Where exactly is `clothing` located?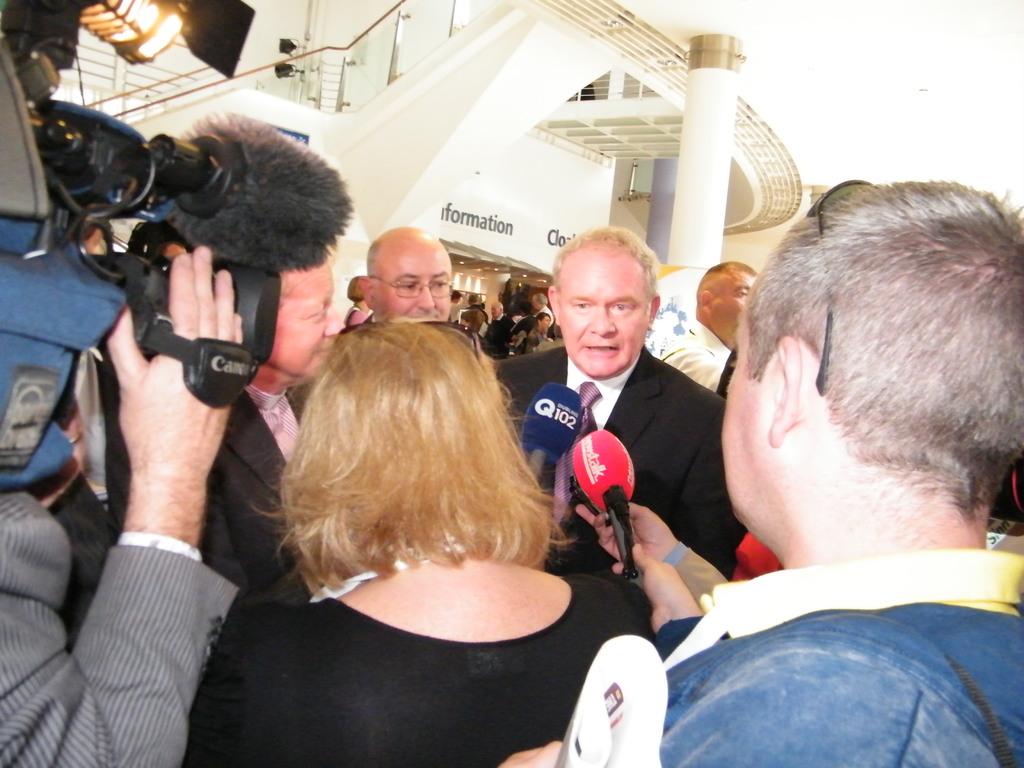
Its bounding box is 531,303,554,331.
